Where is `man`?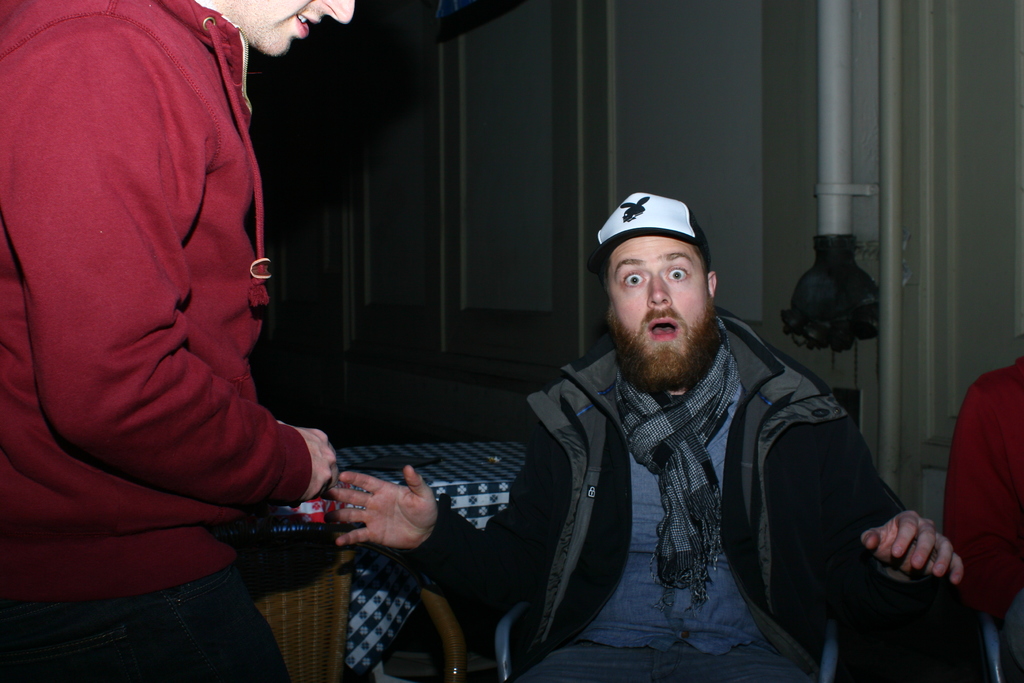
<box>327,192,961,682</box>.
